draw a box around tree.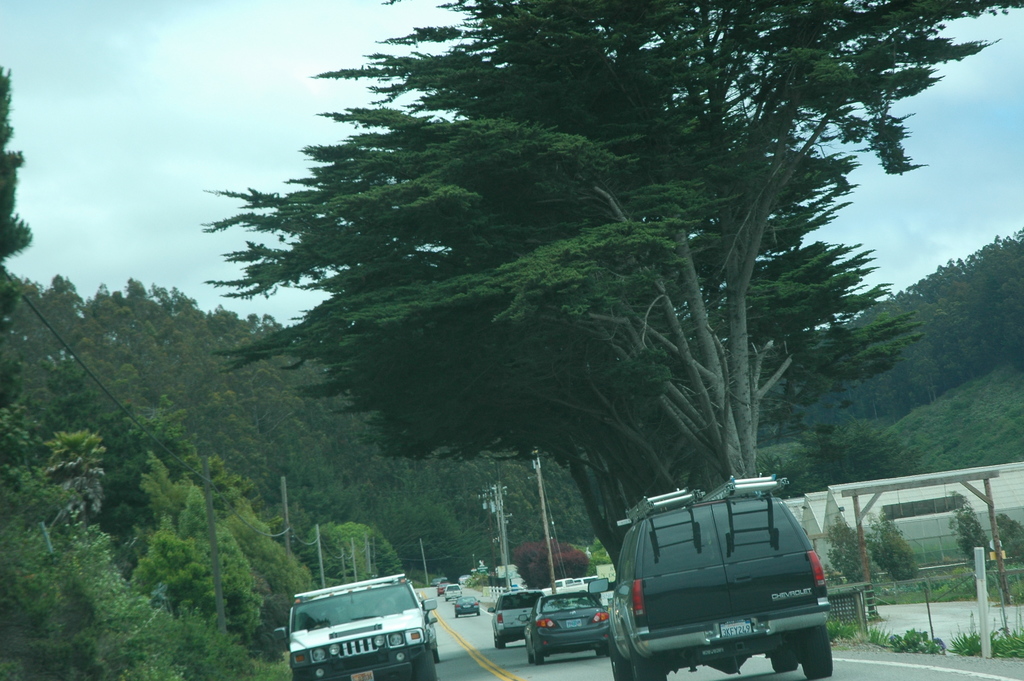
<region>0, 78, 31, 402</region>.
